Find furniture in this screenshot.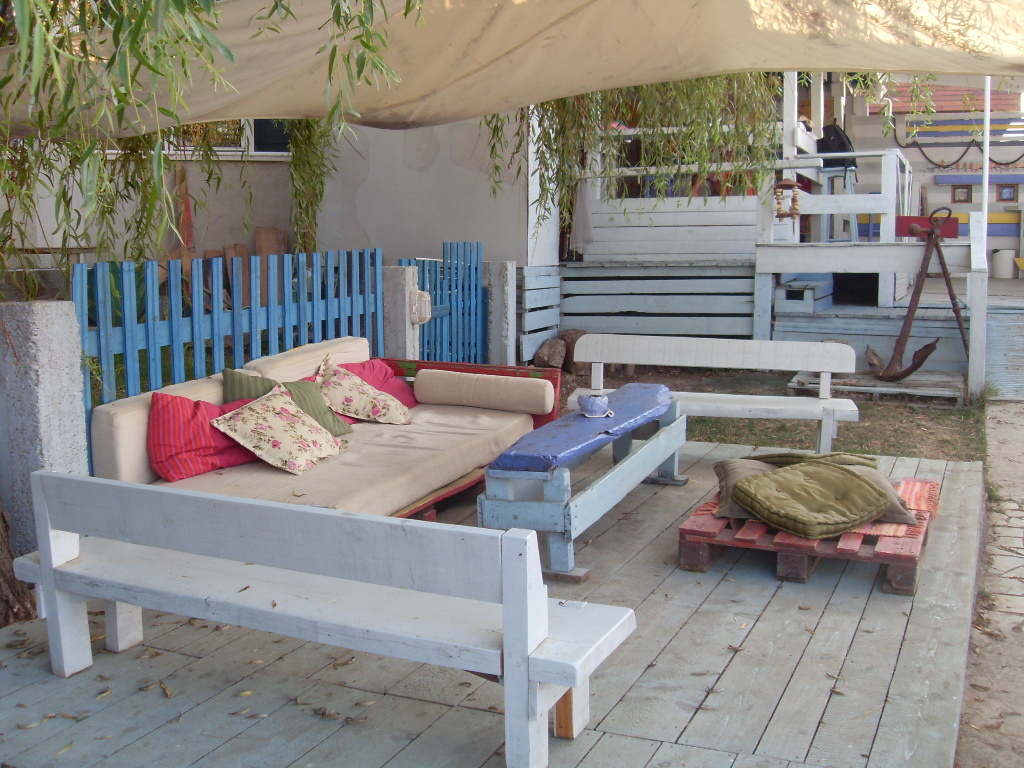
The bounding box for furniture is <bbox>475, 380, 690, 587</bbox>.
